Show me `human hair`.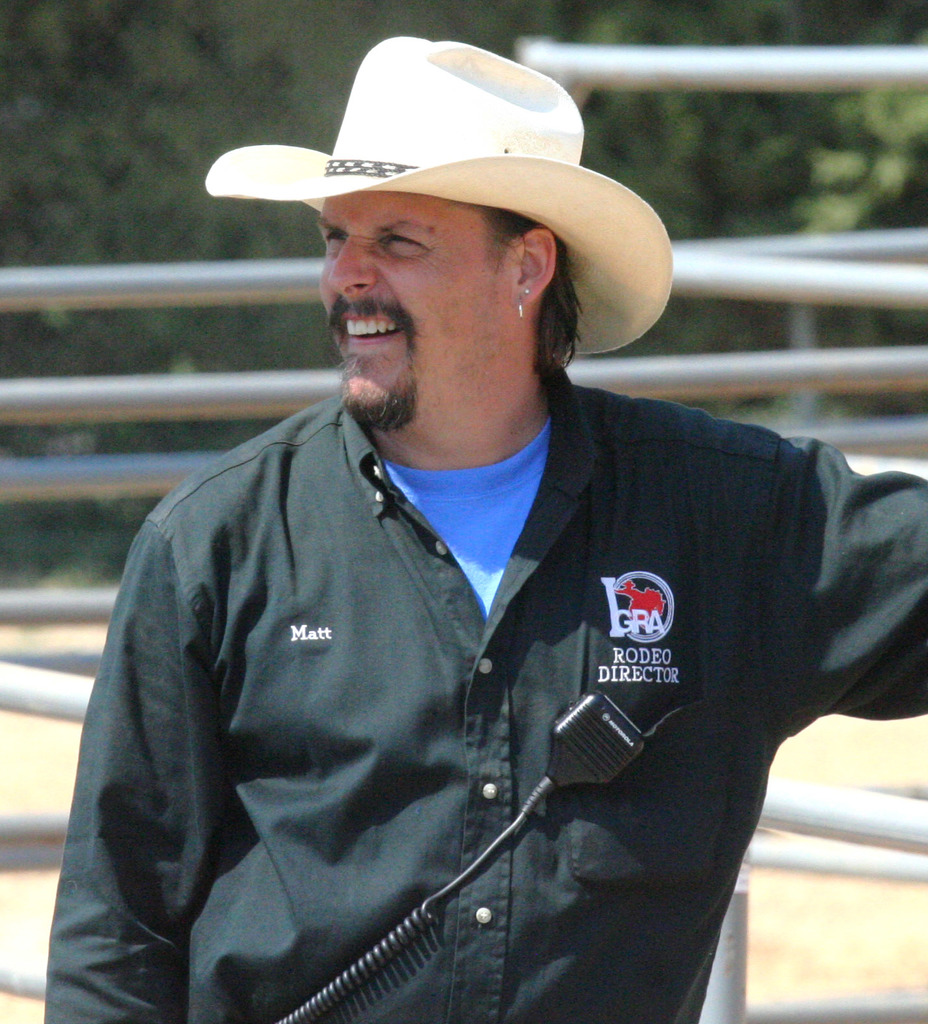
`human hair` is here: bbox=(454, 201, 593, 370).
